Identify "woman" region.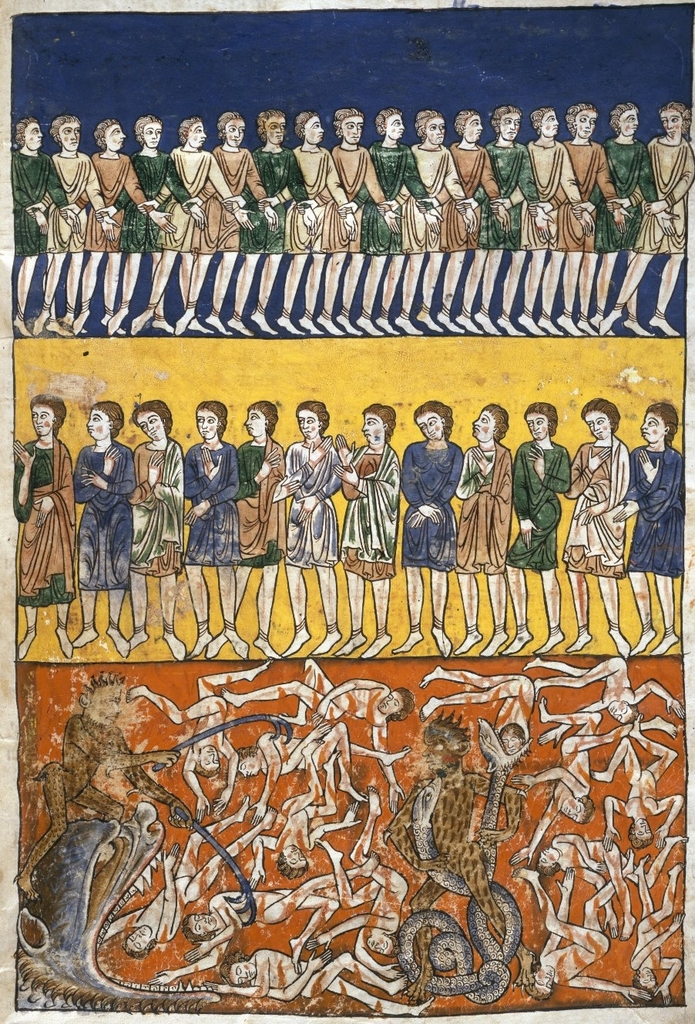
Region: {"left": 176, "top": 389, "right": 241, "bottom": 668}.
